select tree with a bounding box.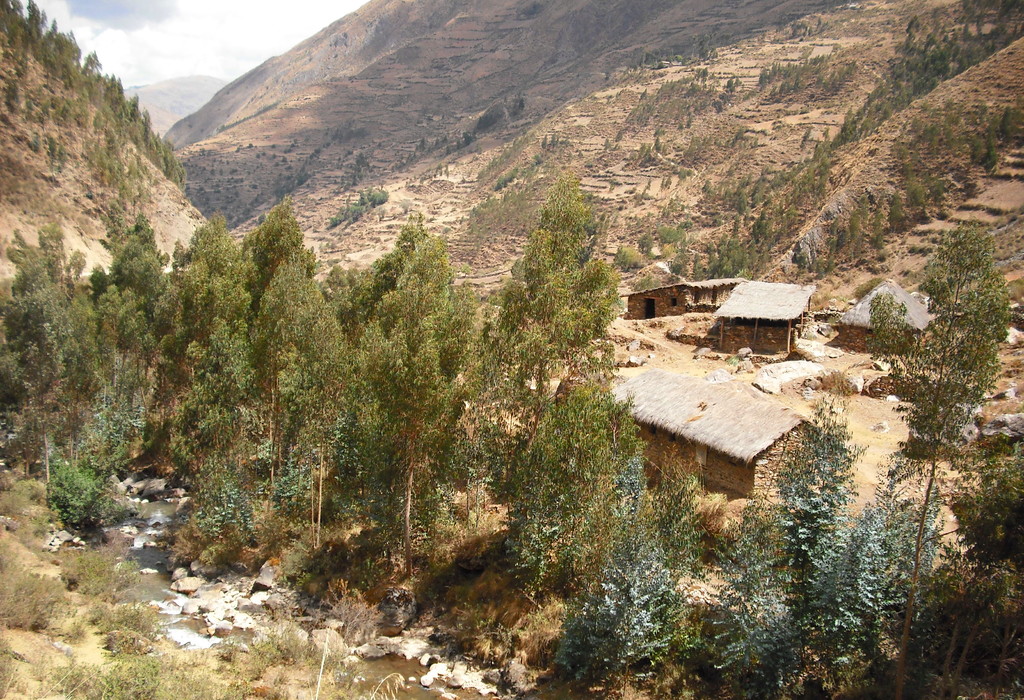
box(205, 115, 481, 189).
